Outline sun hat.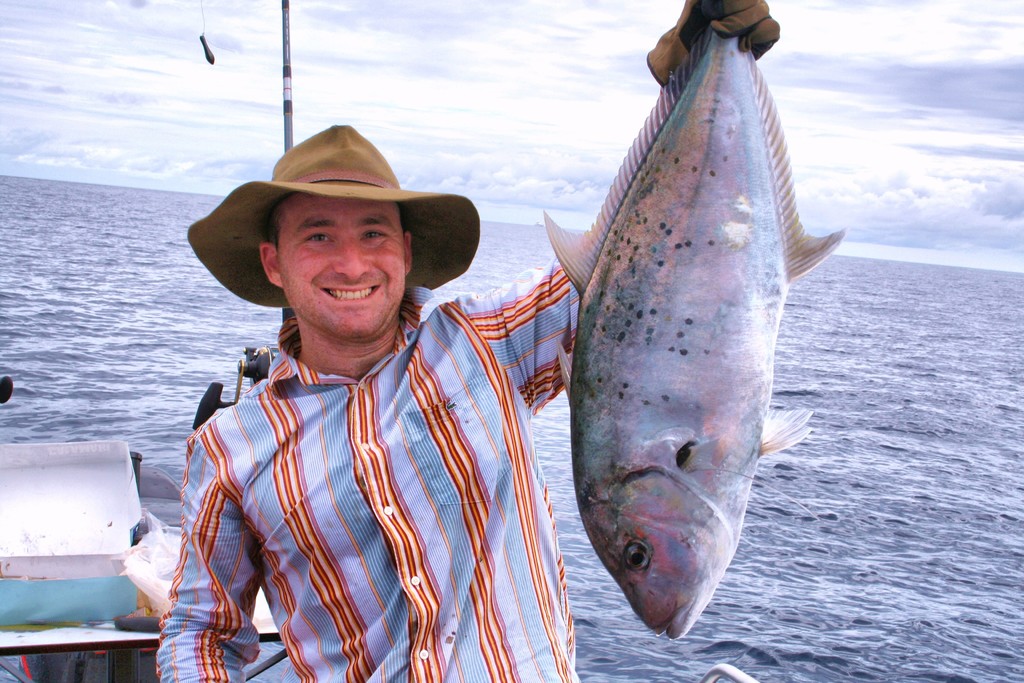
Outline: 180:120:484:304.
